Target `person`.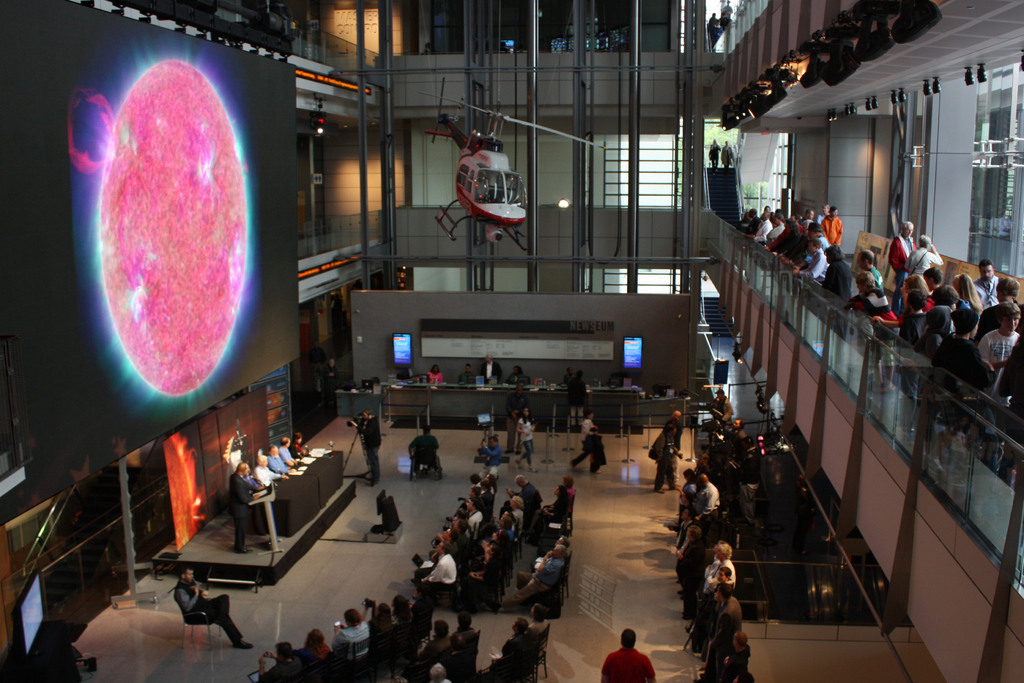
Target region: [x1=721, y1=135, x2=737, y2=169].
